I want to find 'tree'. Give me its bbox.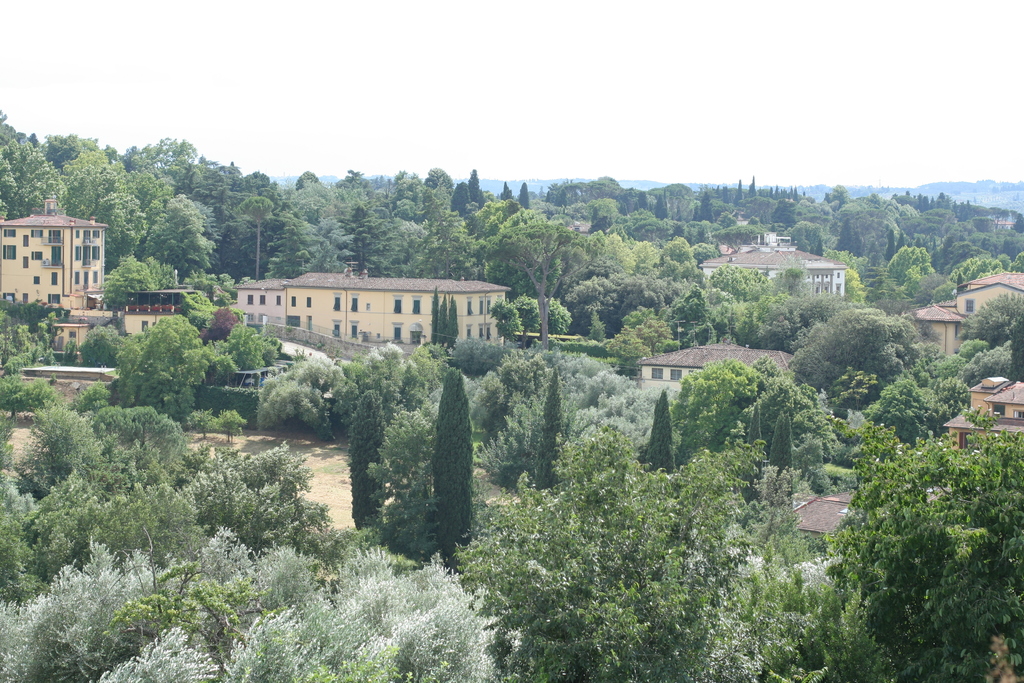
x1=933, y1=377, x2=972, y2=423.
